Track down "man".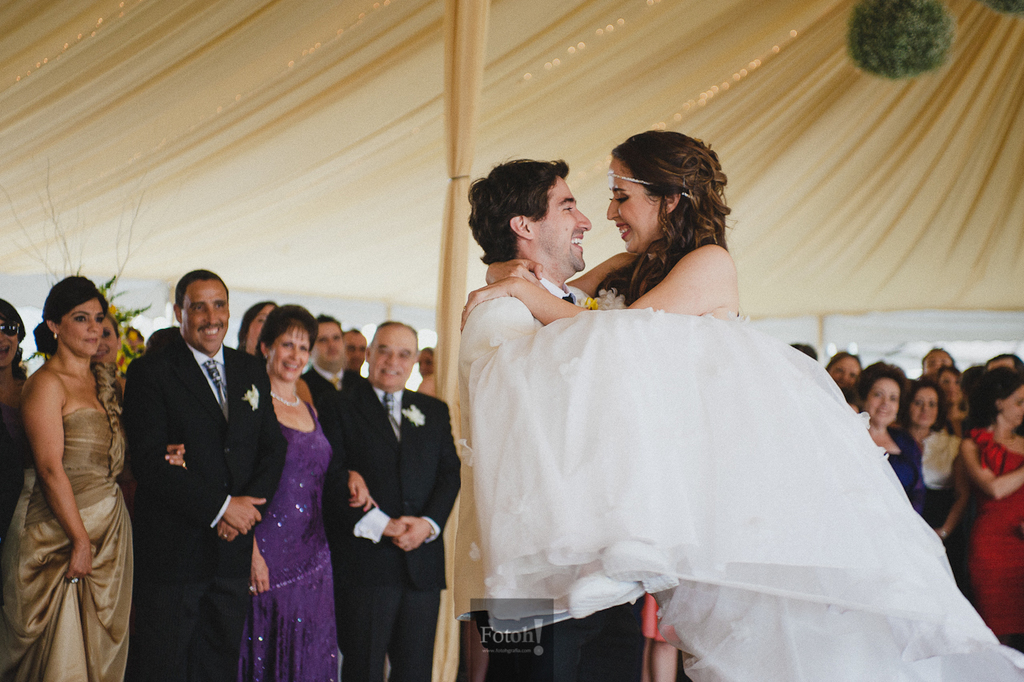
Tracked to (x1=329, y1=318, x2=459, y2=681).
